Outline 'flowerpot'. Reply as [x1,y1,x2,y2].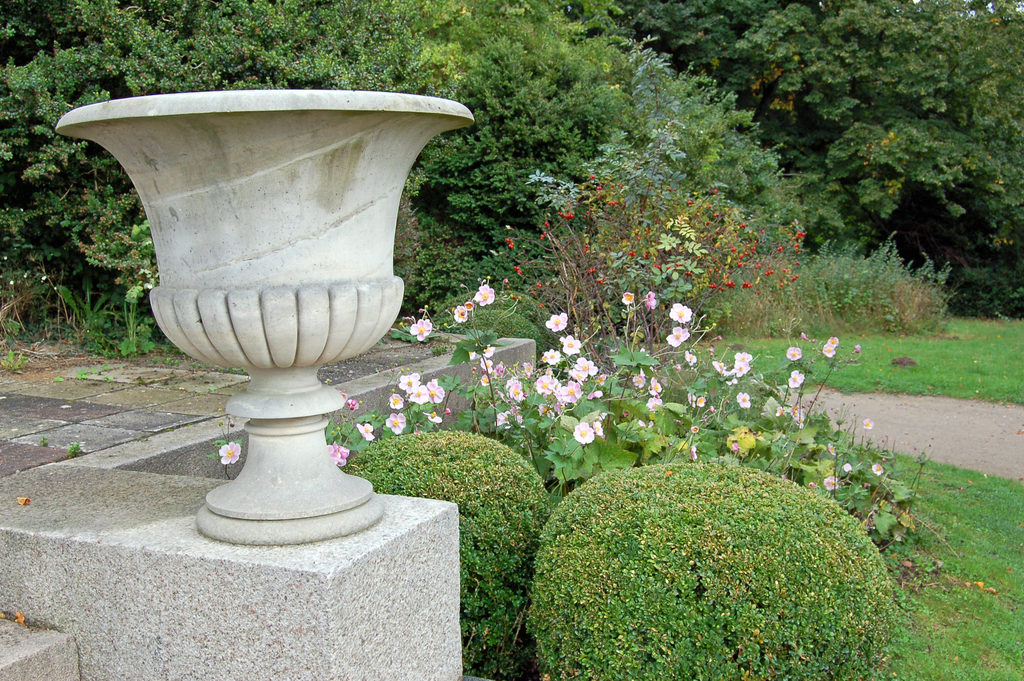
[81,126,461,543].
